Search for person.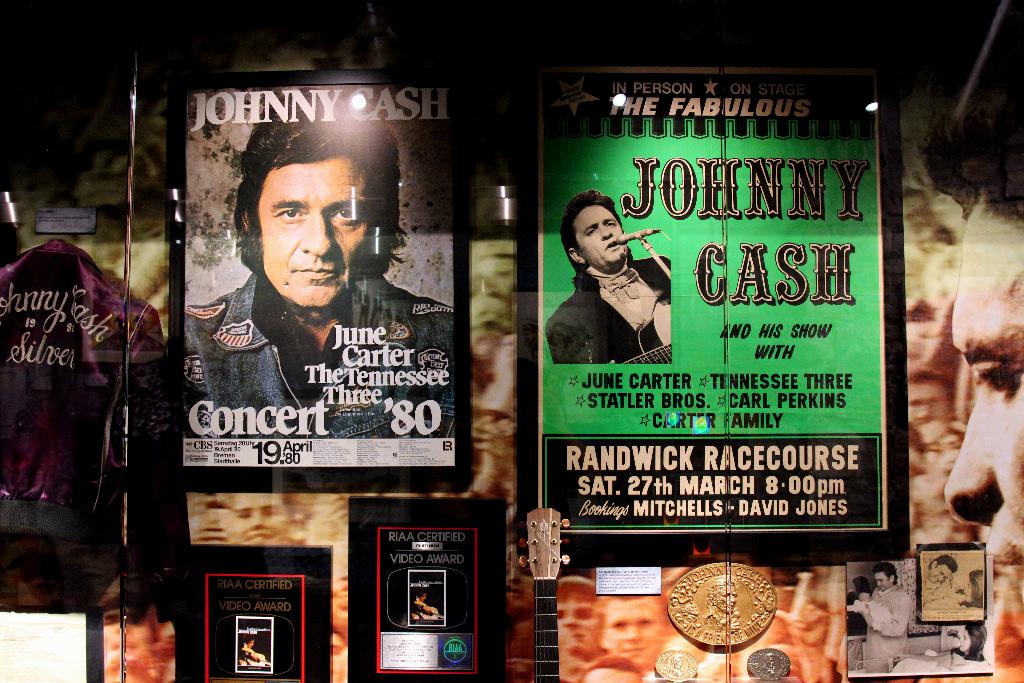
Found at (left=925, top=557, right=972, bottom=612).
